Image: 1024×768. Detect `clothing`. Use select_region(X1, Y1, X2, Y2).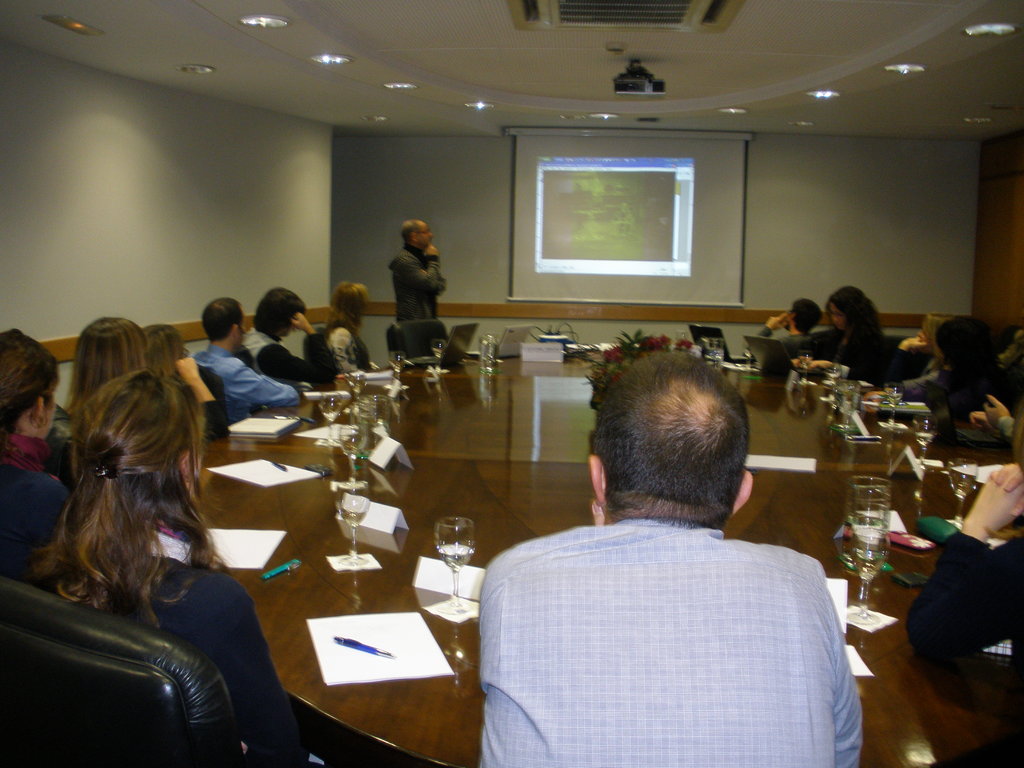
select_region(90, 525, 300, 765).
